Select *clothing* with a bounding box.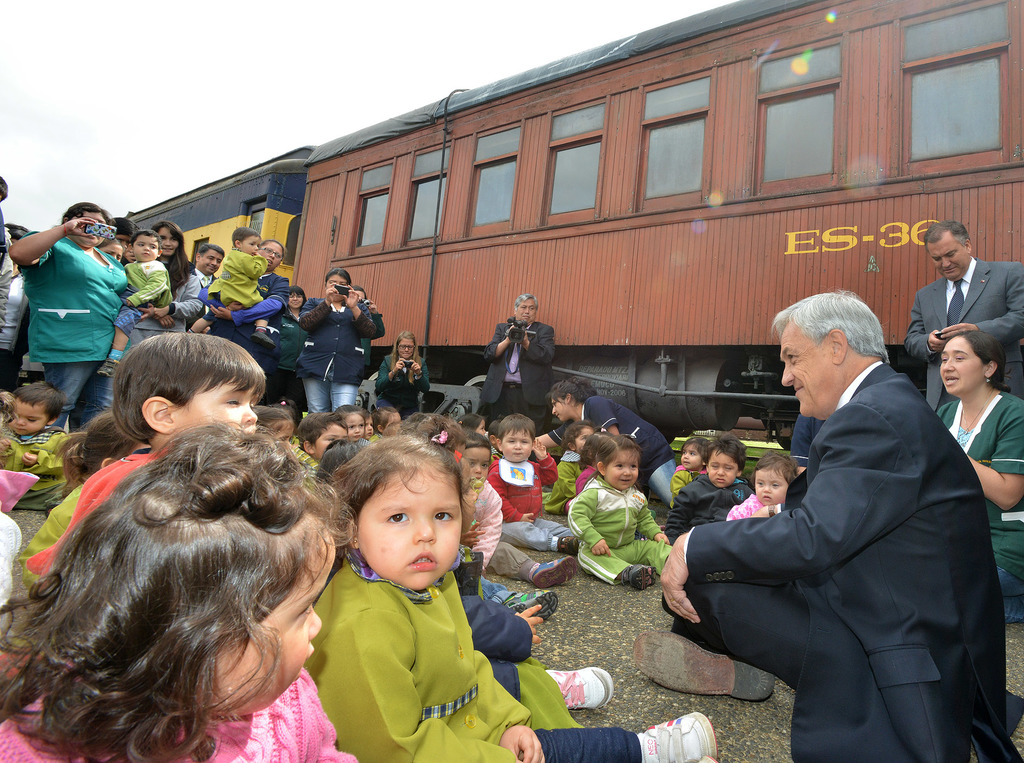
bbox=[132, 262, 204, 342].
